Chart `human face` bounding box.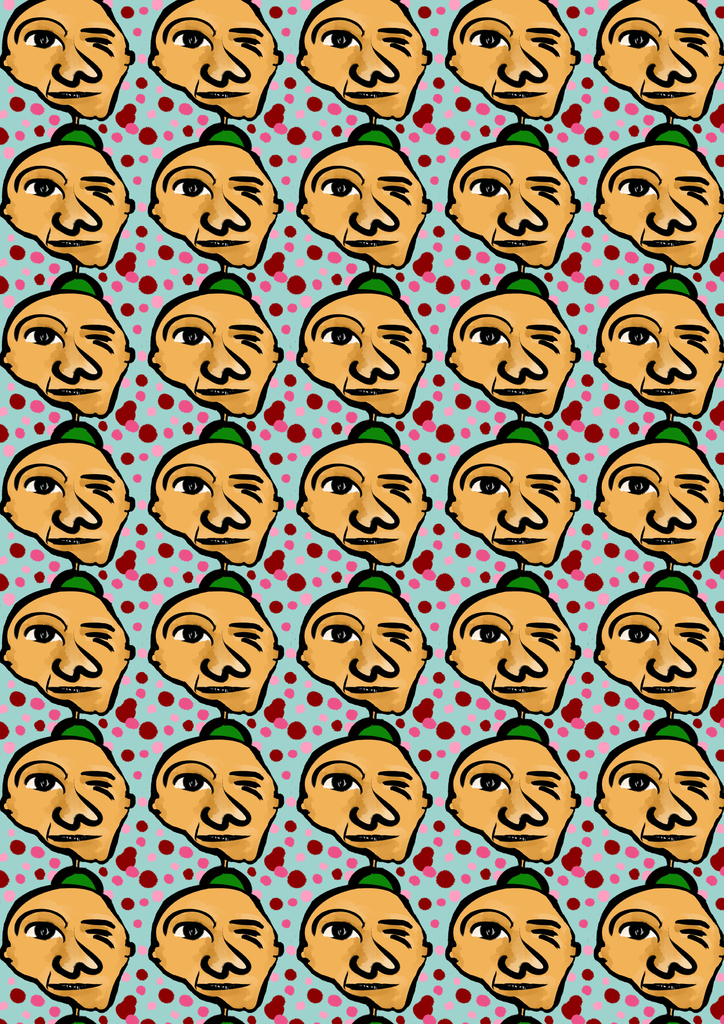
Charted: (138,419,285,572).
